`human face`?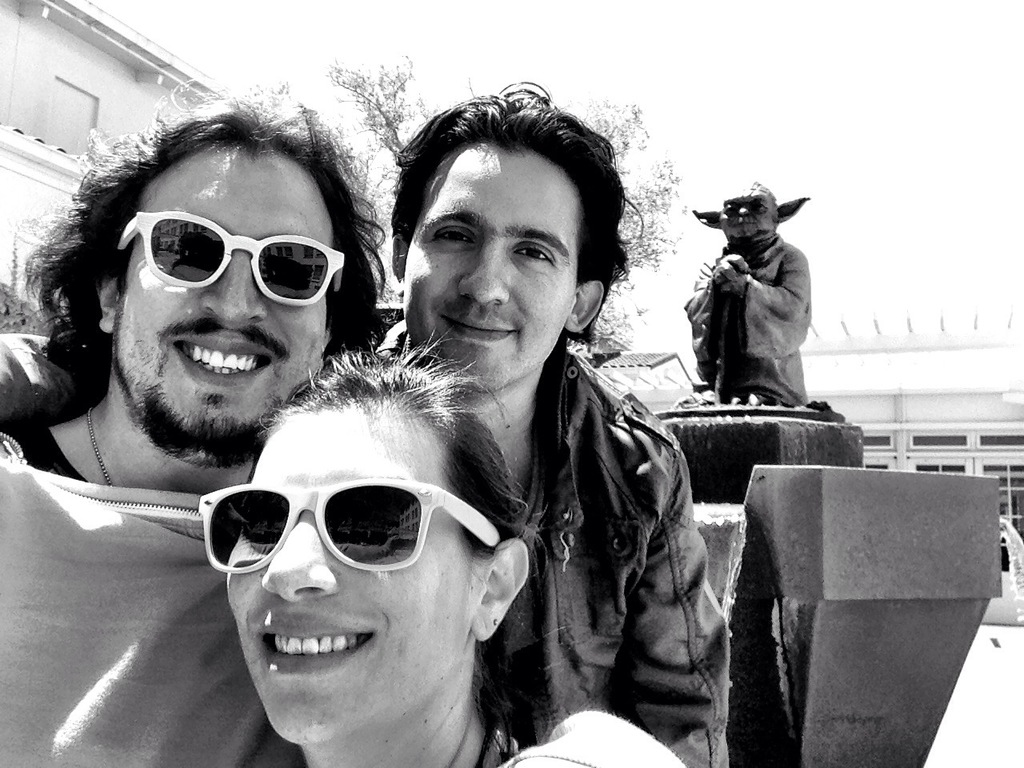
BBox(406, 142, 578, 390)
